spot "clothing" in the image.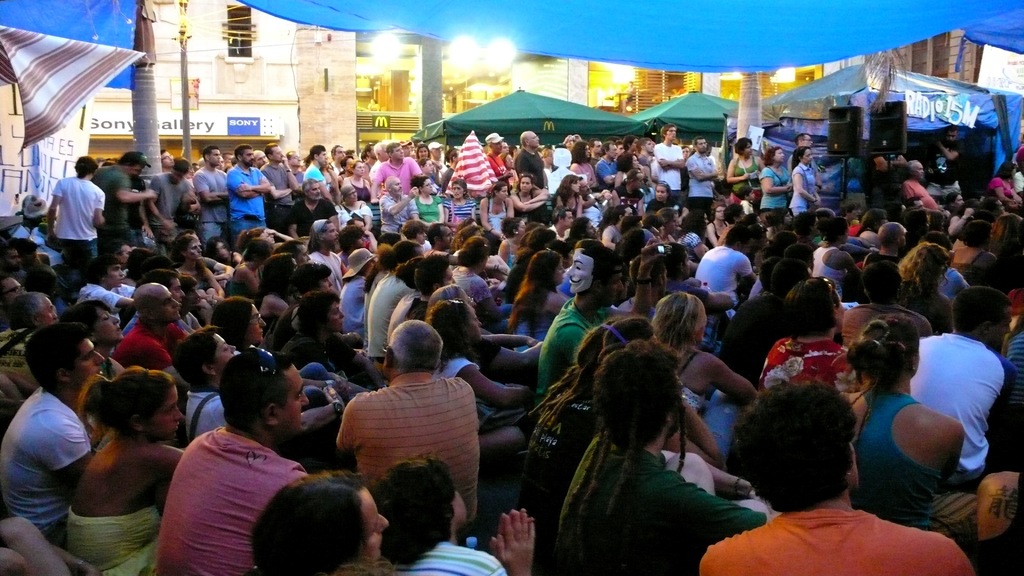
"clothing" found at crop(330, 352, 481, 497).
